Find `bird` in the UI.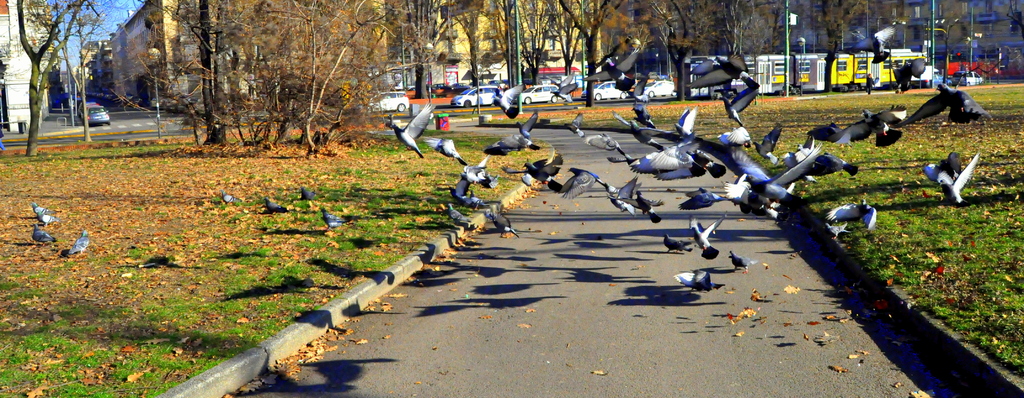
UI element at <region>922, 148, 966, 196</region>.
